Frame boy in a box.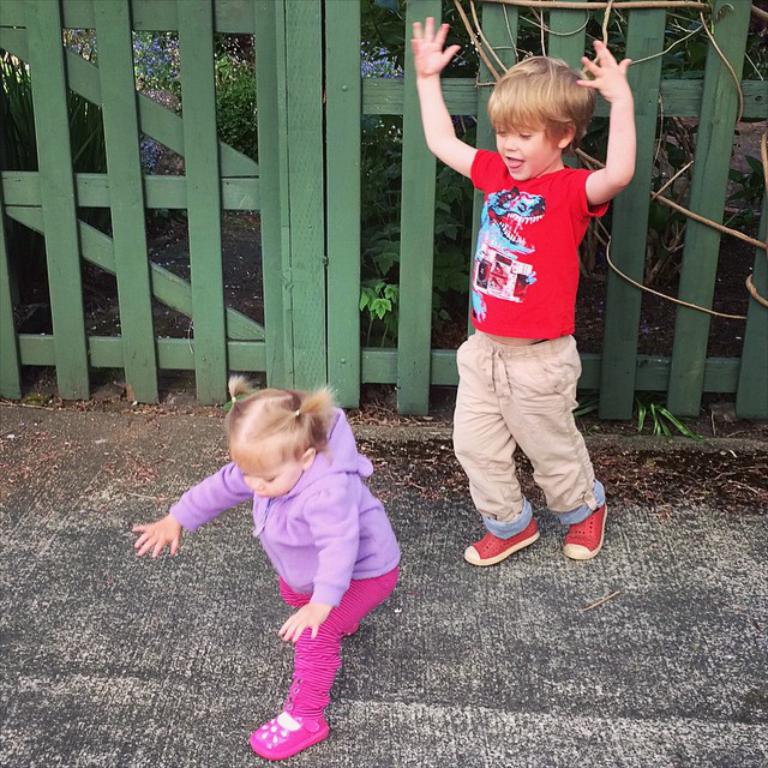
<region>407, 8, 636, 564</region>.
